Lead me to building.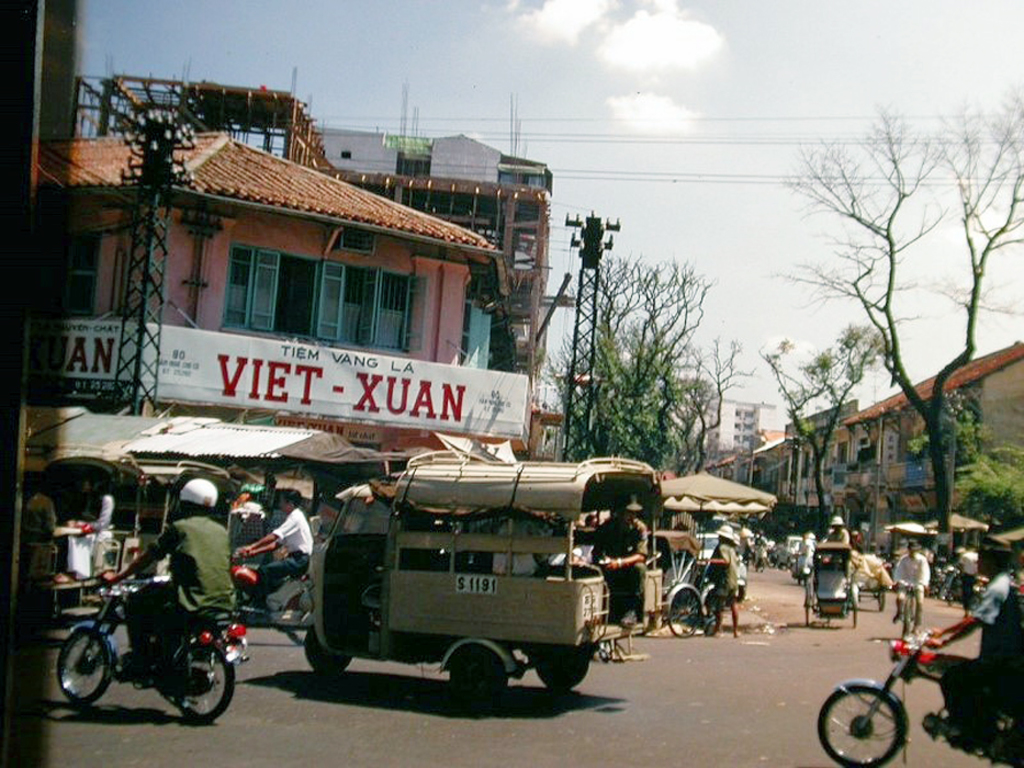
Lead to (26, 134, 530, 458).
